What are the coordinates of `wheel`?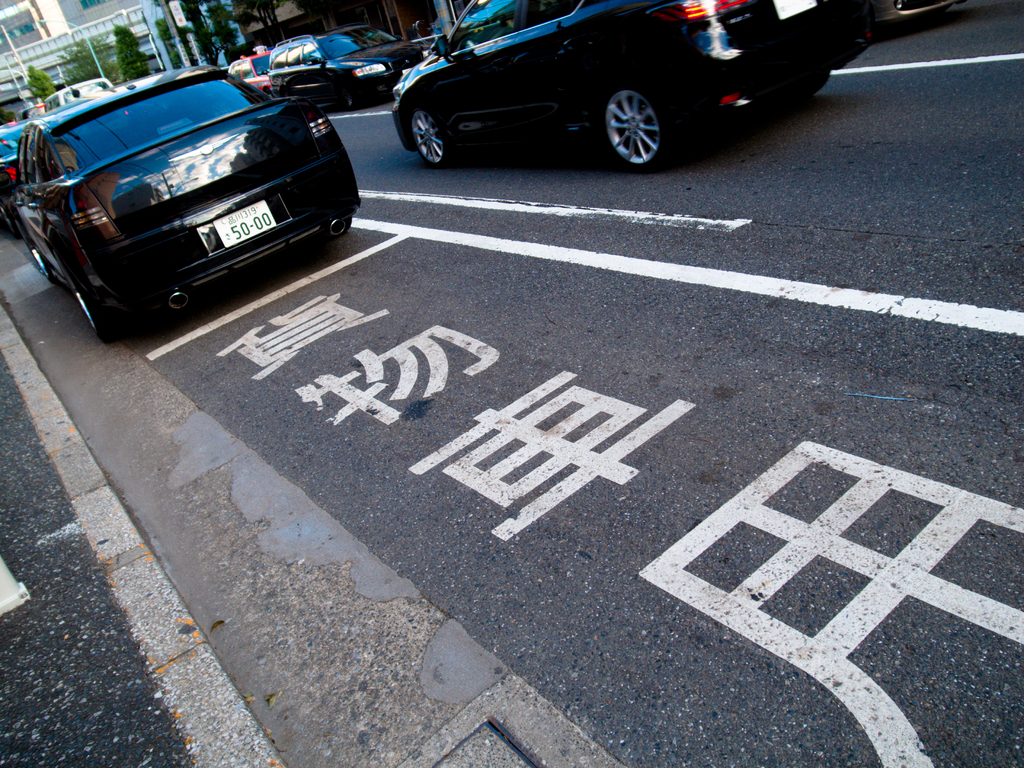
[x1=589, y1=87, x2=684, y2=186].
